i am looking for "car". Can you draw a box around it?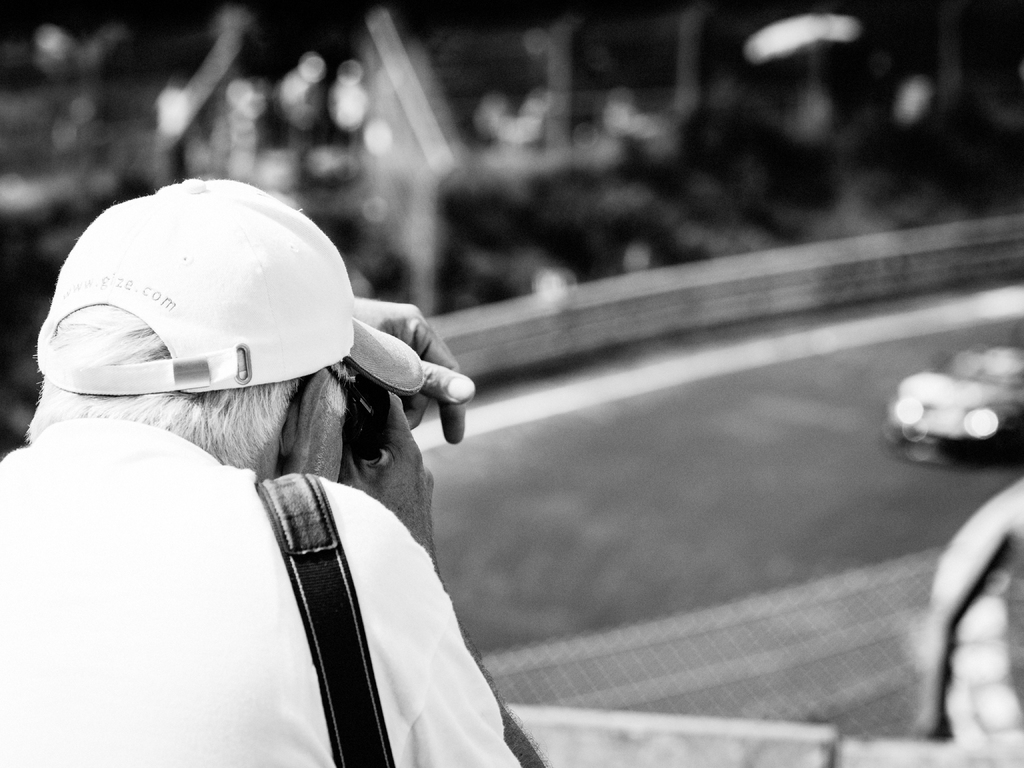
Sure, the bounding box is bbox=(884, 320, 1023, 467).
